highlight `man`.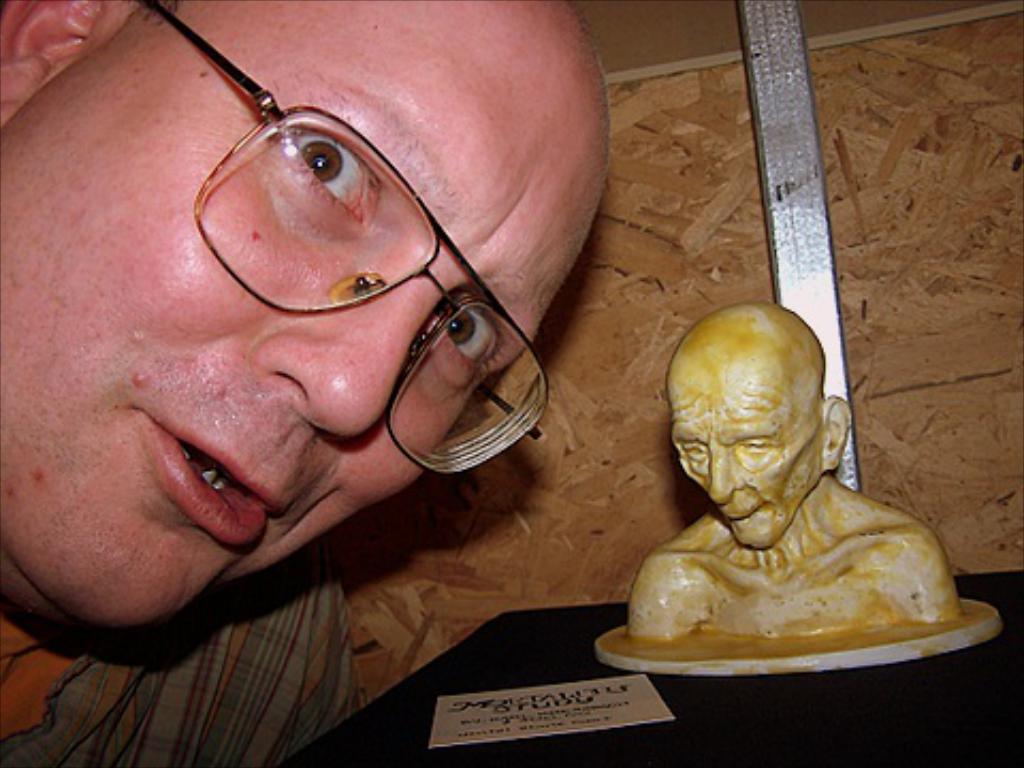
Highlighted region: bbox(629, 301, 962, 642).
